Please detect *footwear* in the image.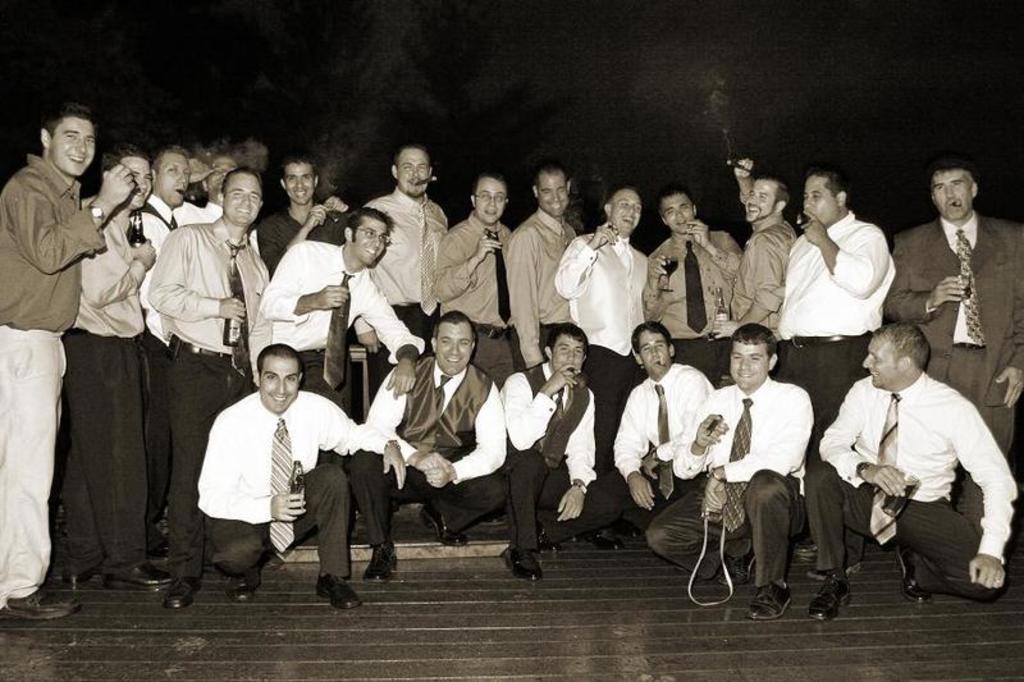
detection(717, 535, 753, 586).
